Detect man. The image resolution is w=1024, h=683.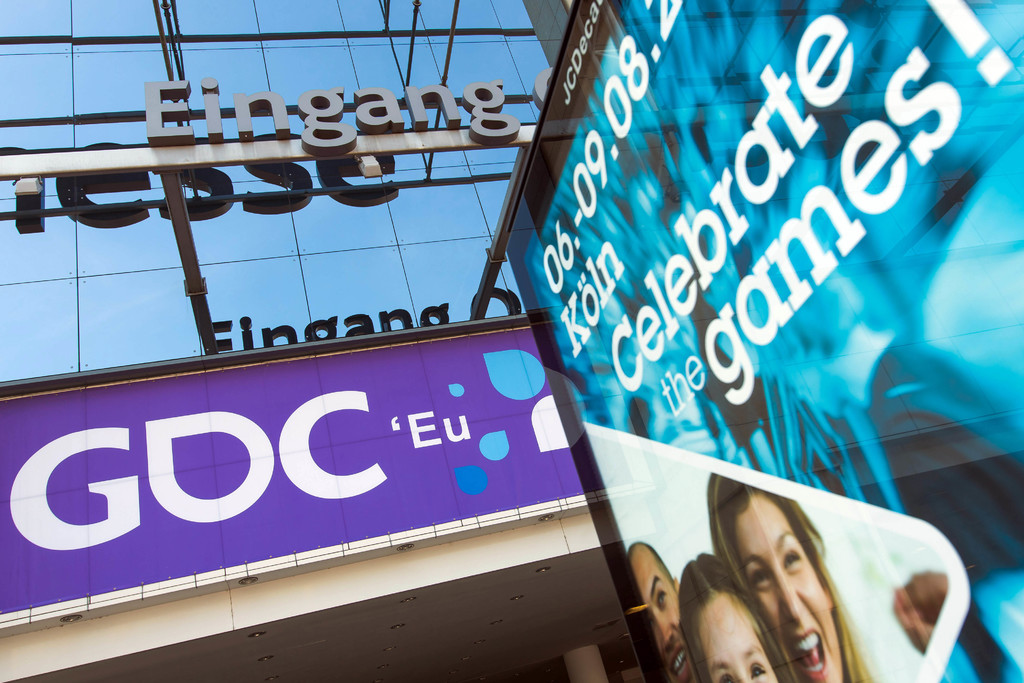
(left=626, top=542, right=701, bottom=682).
